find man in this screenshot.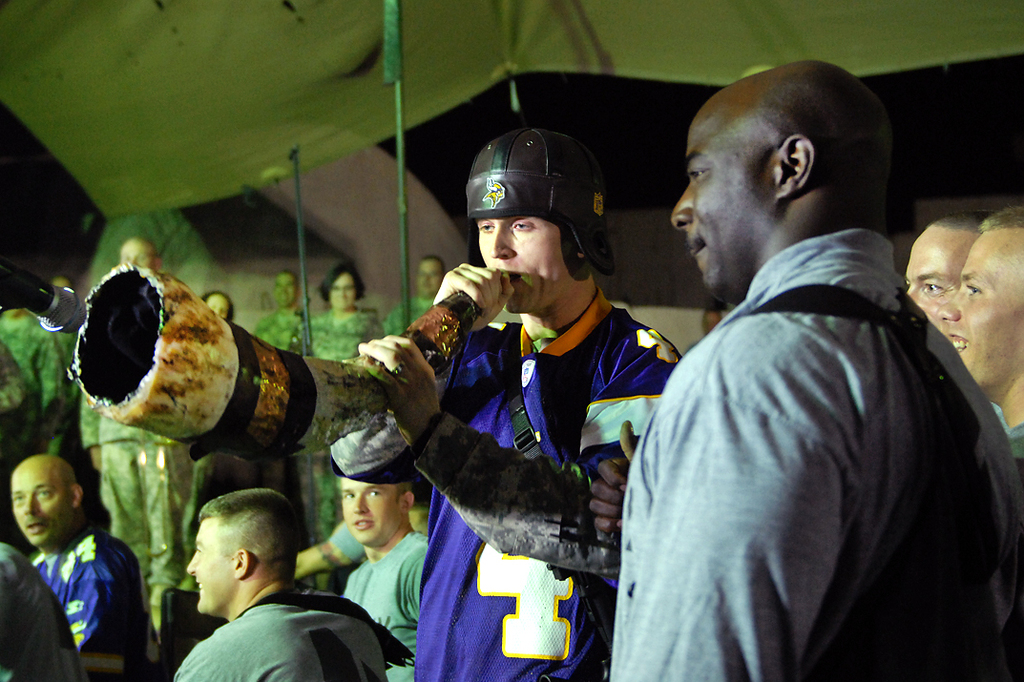
The bounding box for man is box(390, 252, 447, 337).
